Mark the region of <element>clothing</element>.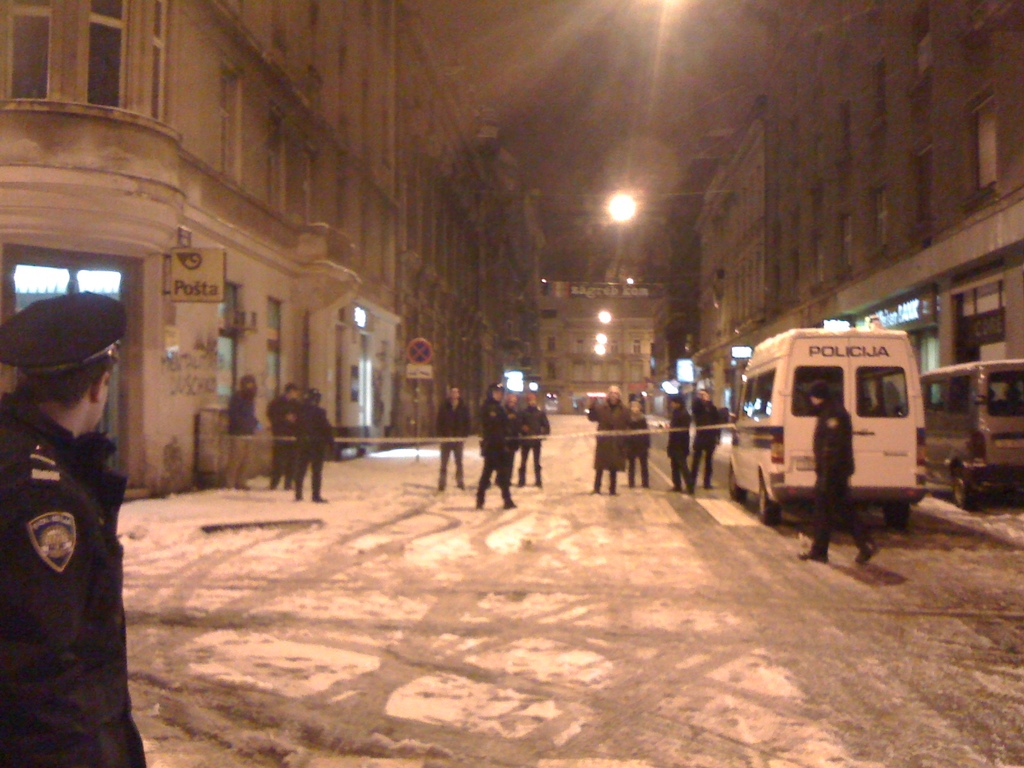
Region: <bbox>676, 405, 694, 487</bbox>.
